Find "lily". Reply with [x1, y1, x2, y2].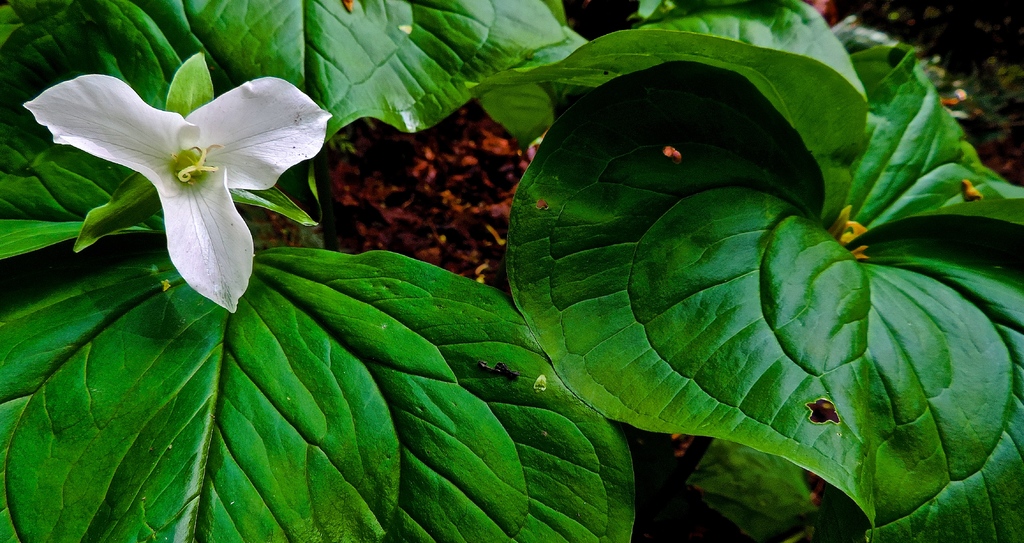
[20, 70, 335, 315].
